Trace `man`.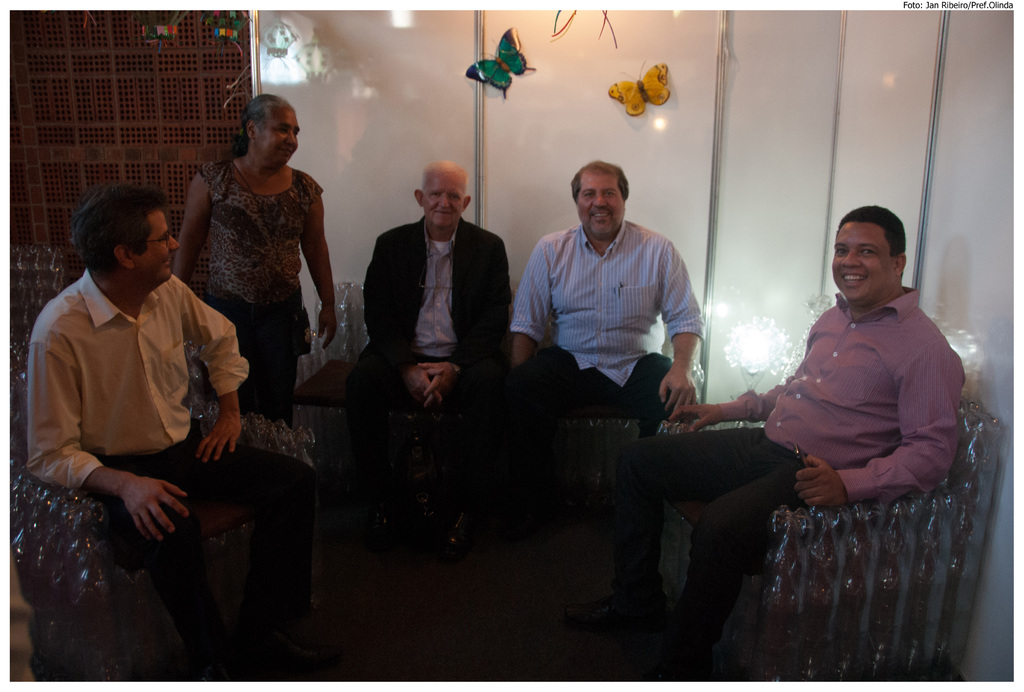
Traced to [left=511, top=159, right=711, bottom=433].
